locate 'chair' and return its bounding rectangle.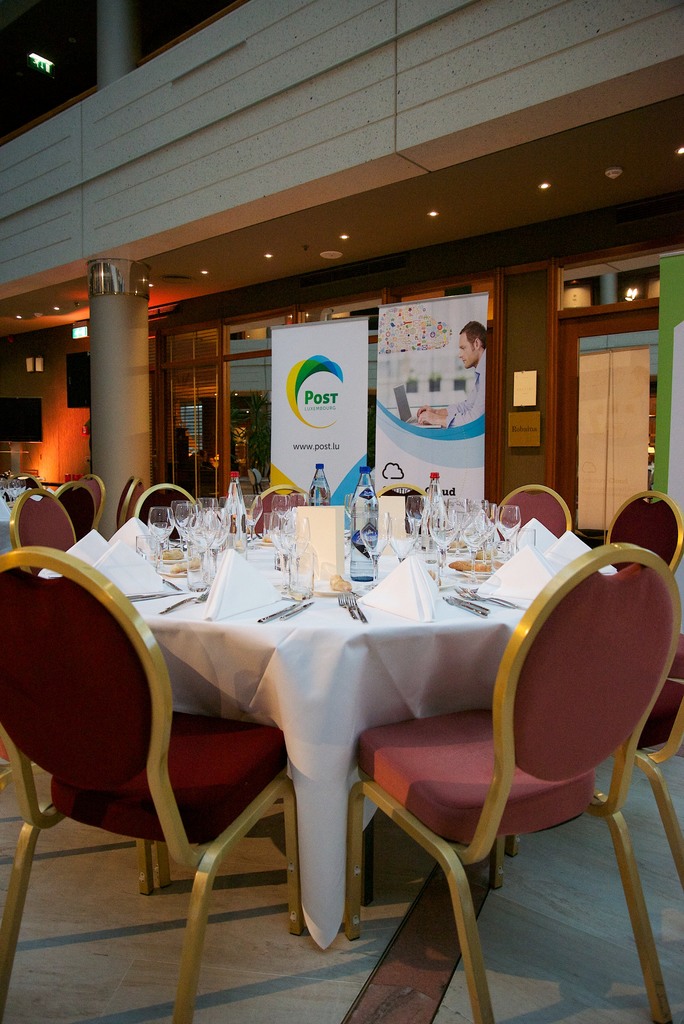
(0,475,38,495).
